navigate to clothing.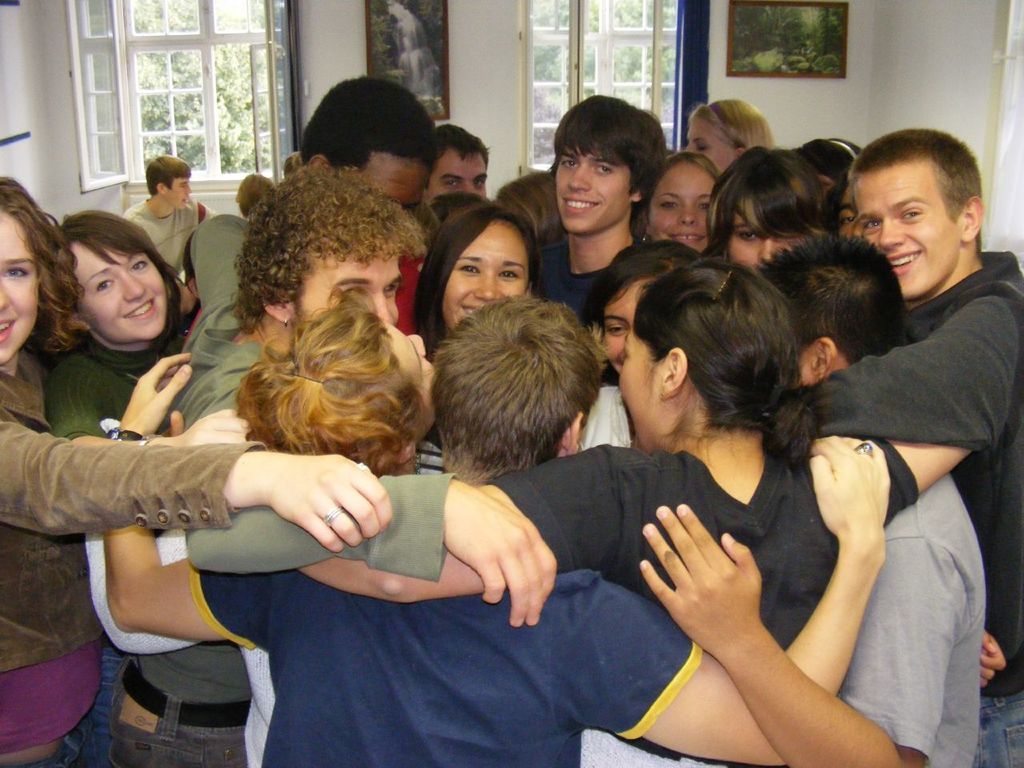
Navigation target: [left=0, top=342, right=266, bottom=767].
